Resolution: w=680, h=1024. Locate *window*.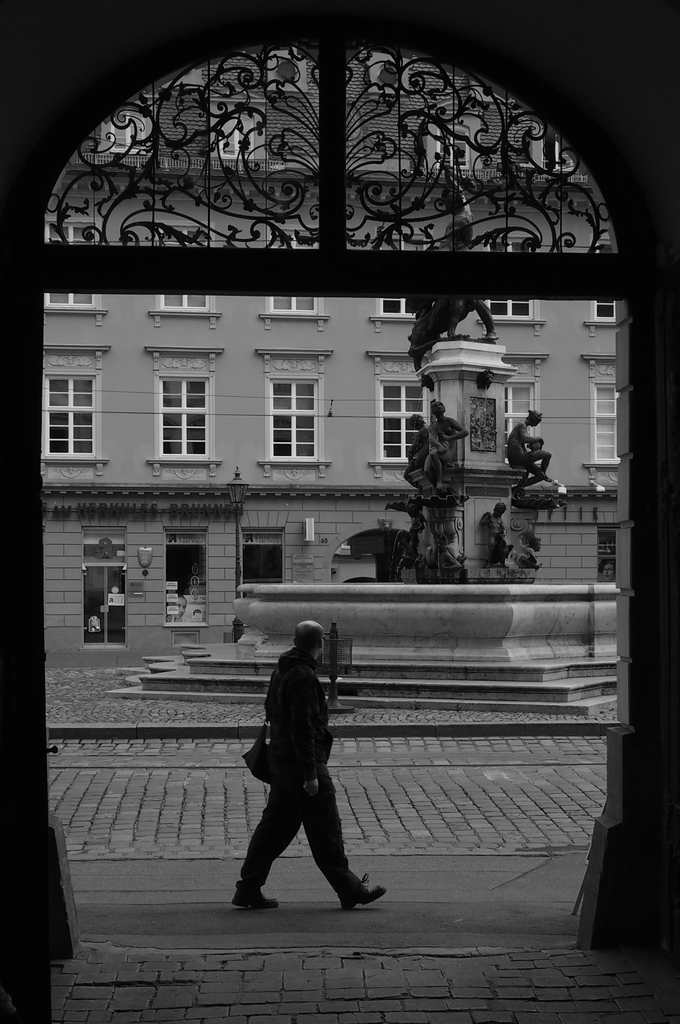
{"x1": 366, "y1": 225, "x2": 438, "y2": 330}.
